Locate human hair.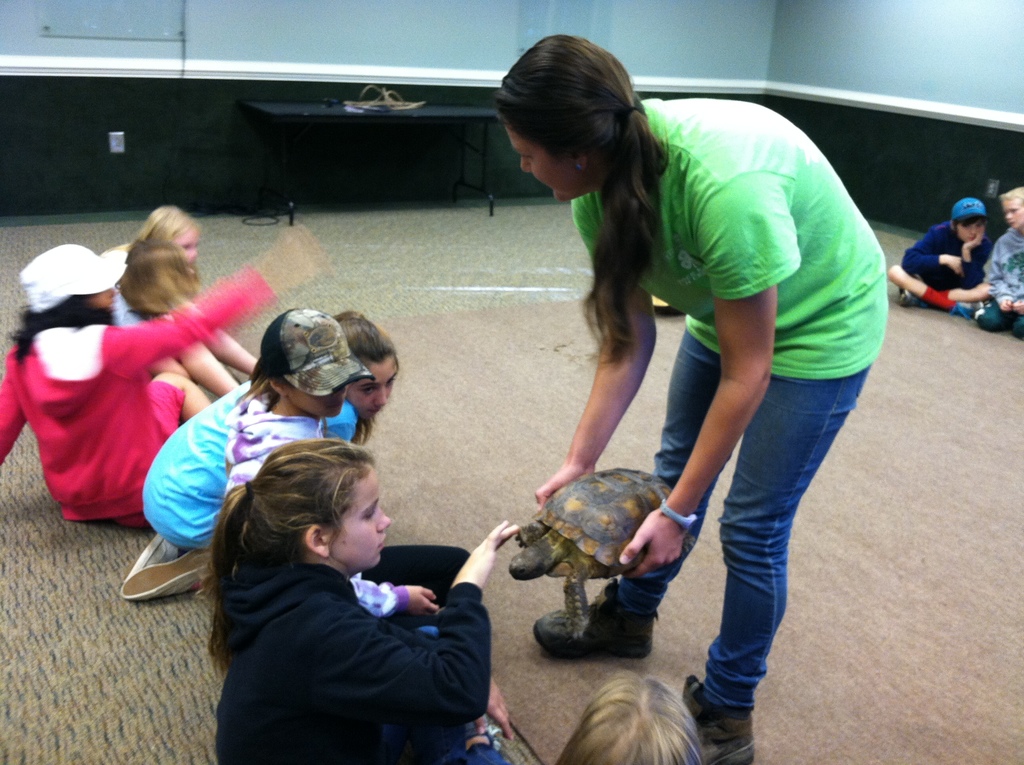
Bounding box: (103,204,198,256).
